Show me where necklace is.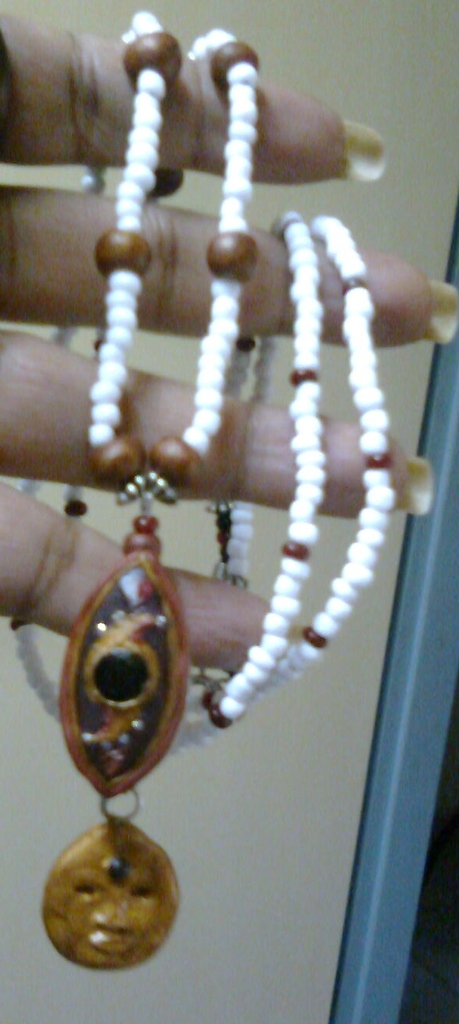
necklace is at (left=10, top=15, right=403, bottom=975).
